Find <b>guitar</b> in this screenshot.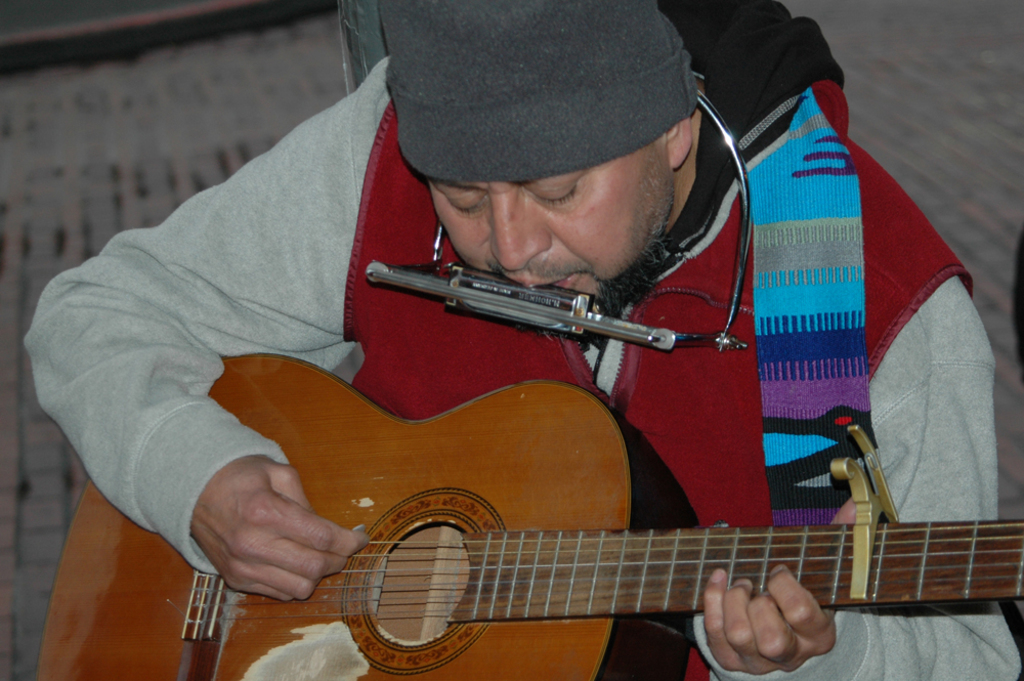
The bounding box for <b>guitar</b> is 61/224/1023/668.
